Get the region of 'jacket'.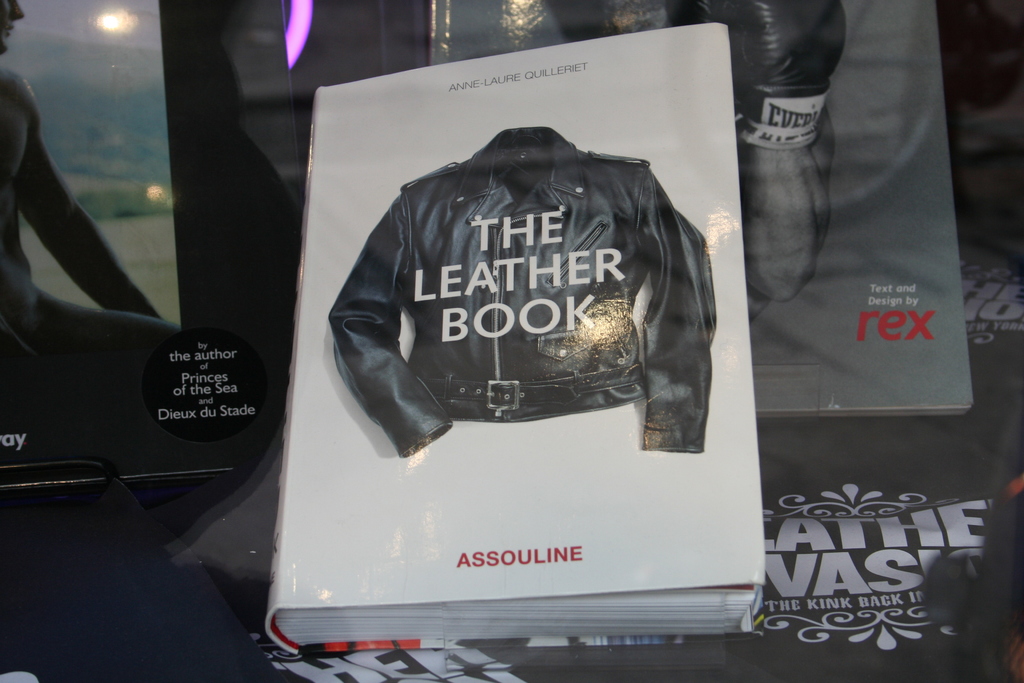
box(335, 117, 728, 497).
